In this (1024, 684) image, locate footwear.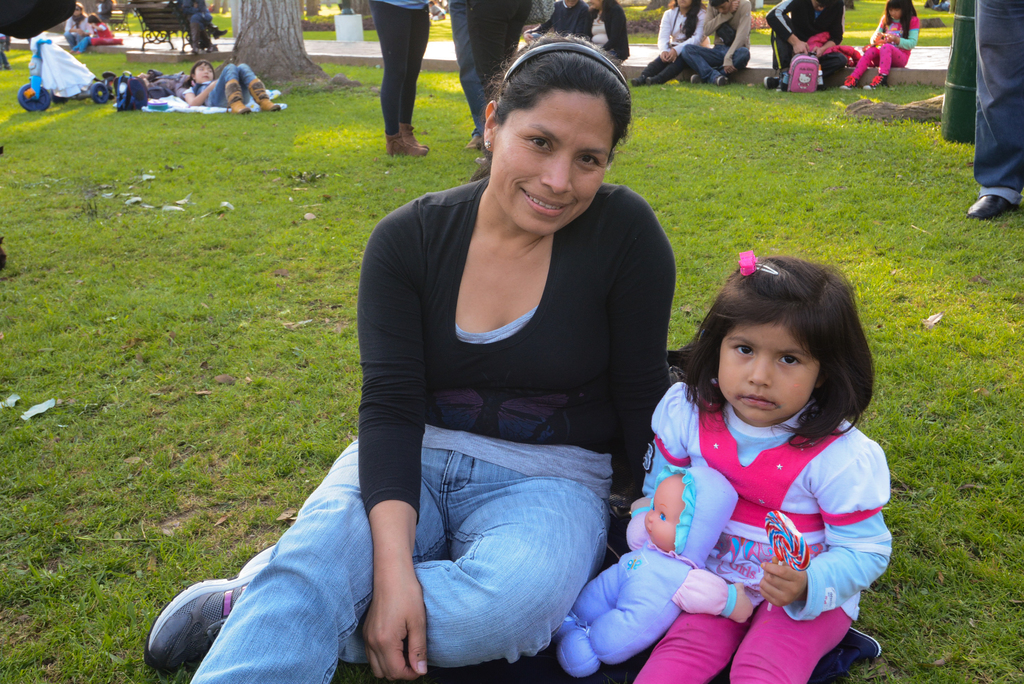
Bounding box: l=224, t=79, r=252, b=113.
